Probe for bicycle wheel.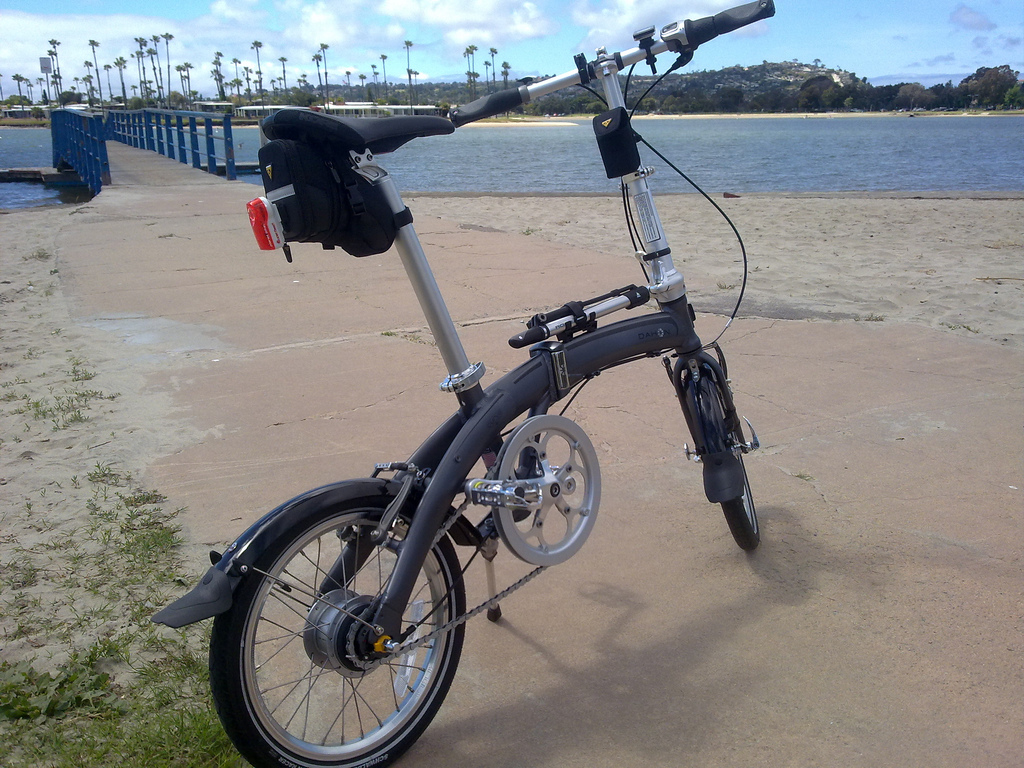
Probe result: [x1=194, y1=489, x2=500, y2=767].
